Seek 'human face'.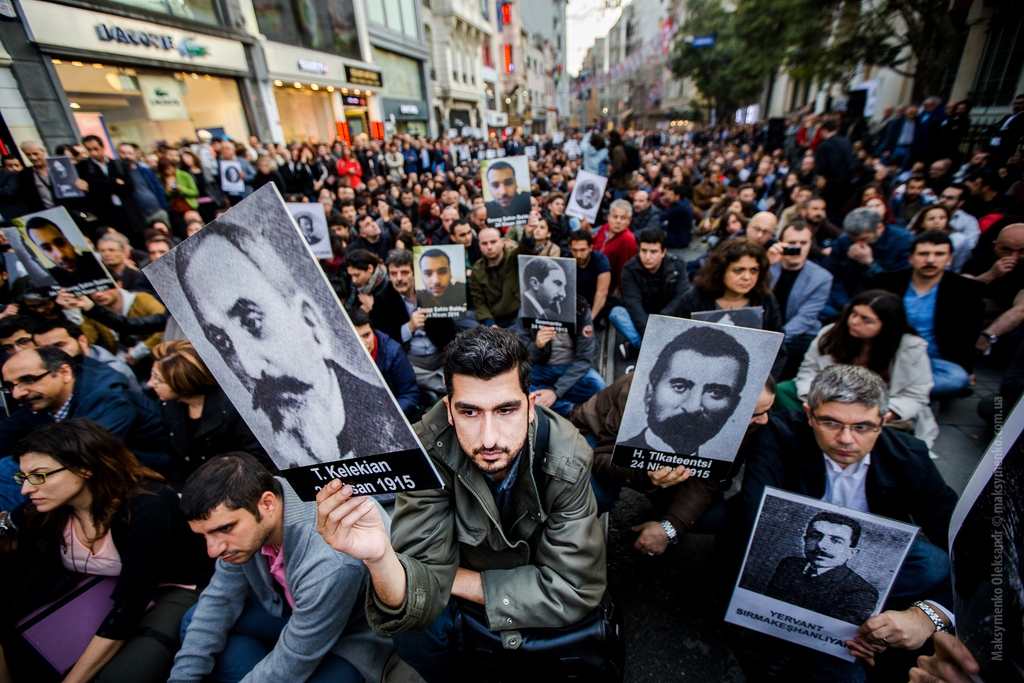
[x1=994, y1=240, x2=1023, y2=261].
